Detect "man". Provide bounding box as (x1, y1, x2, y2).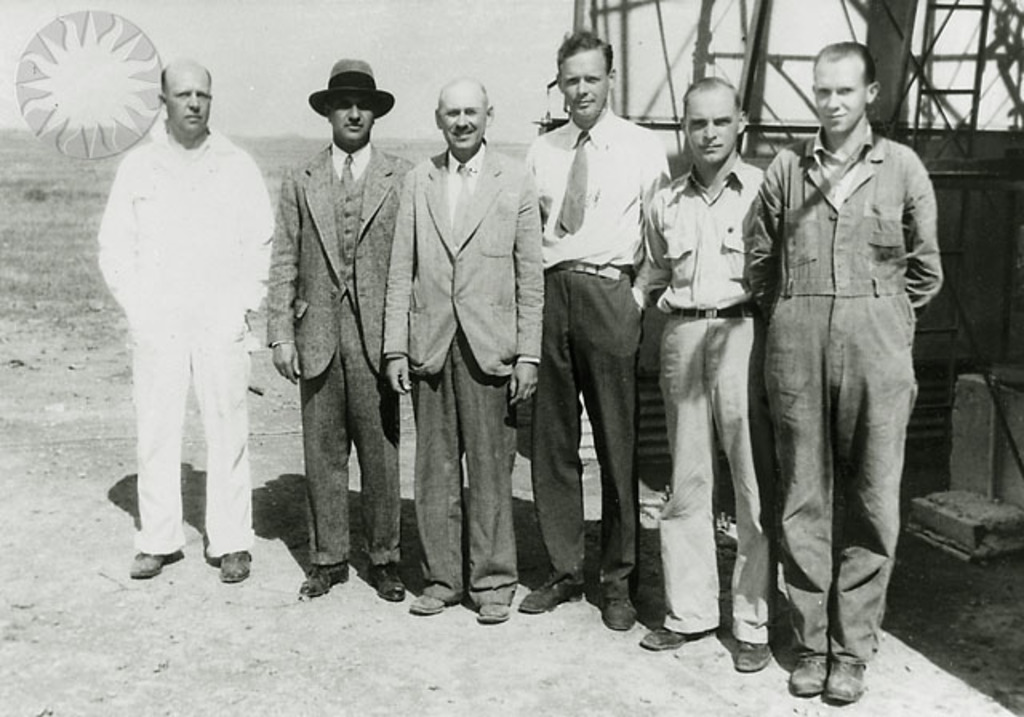
(520, 27, 670, 640).
